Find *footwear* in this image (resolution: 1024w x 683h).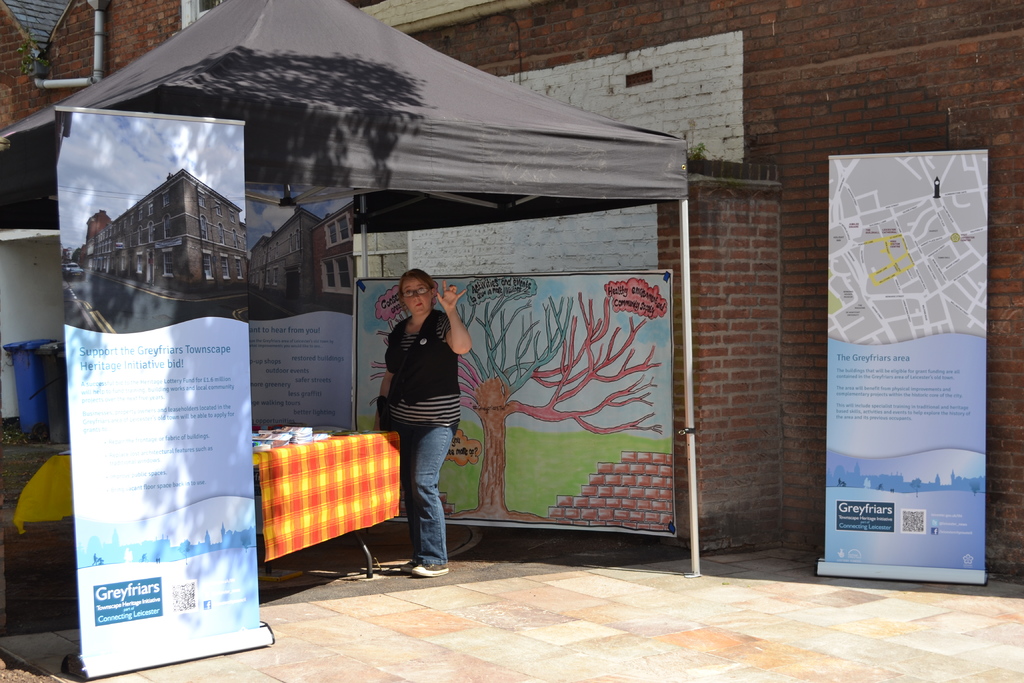
x1=398 y1=557 x2=423 y2=575.
